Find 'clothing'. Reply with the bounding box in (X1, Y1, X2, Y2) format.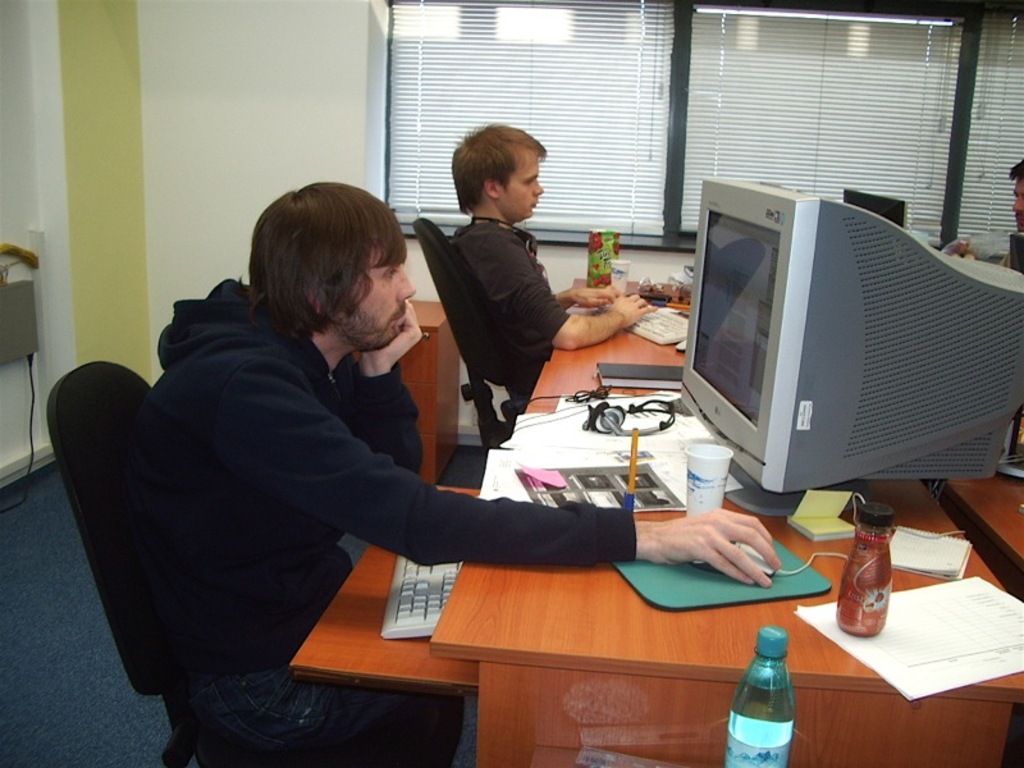
(451, 218, 575, 415).
